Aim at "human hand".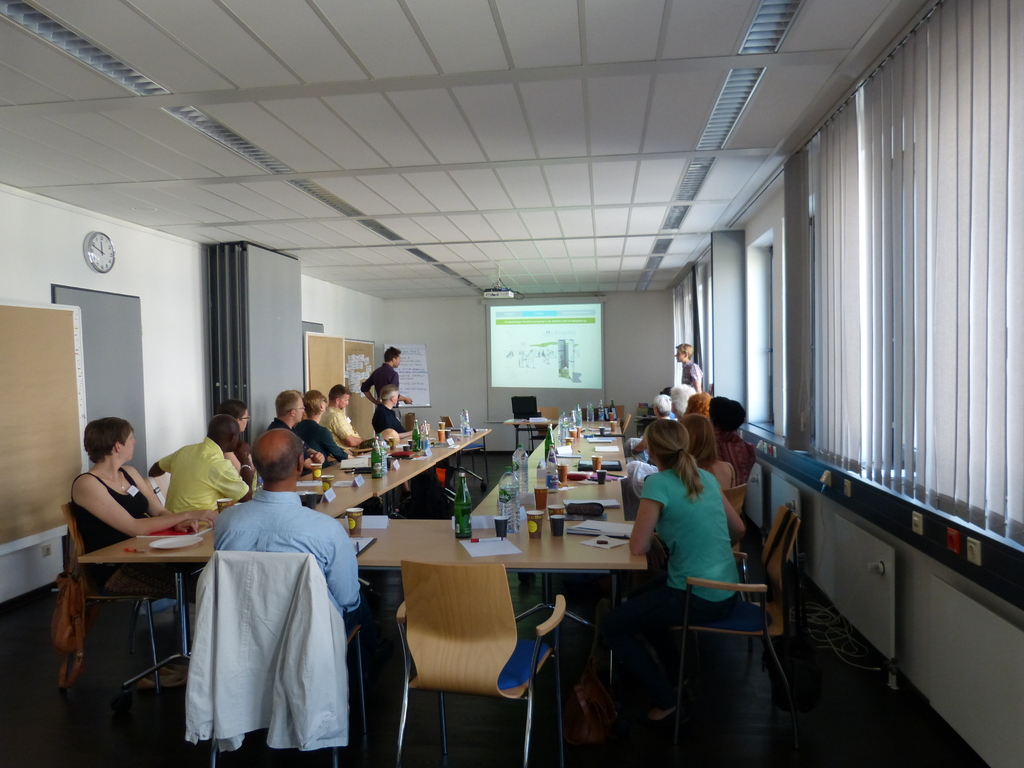
Aimed at locate(308, 451, 326, 466).
